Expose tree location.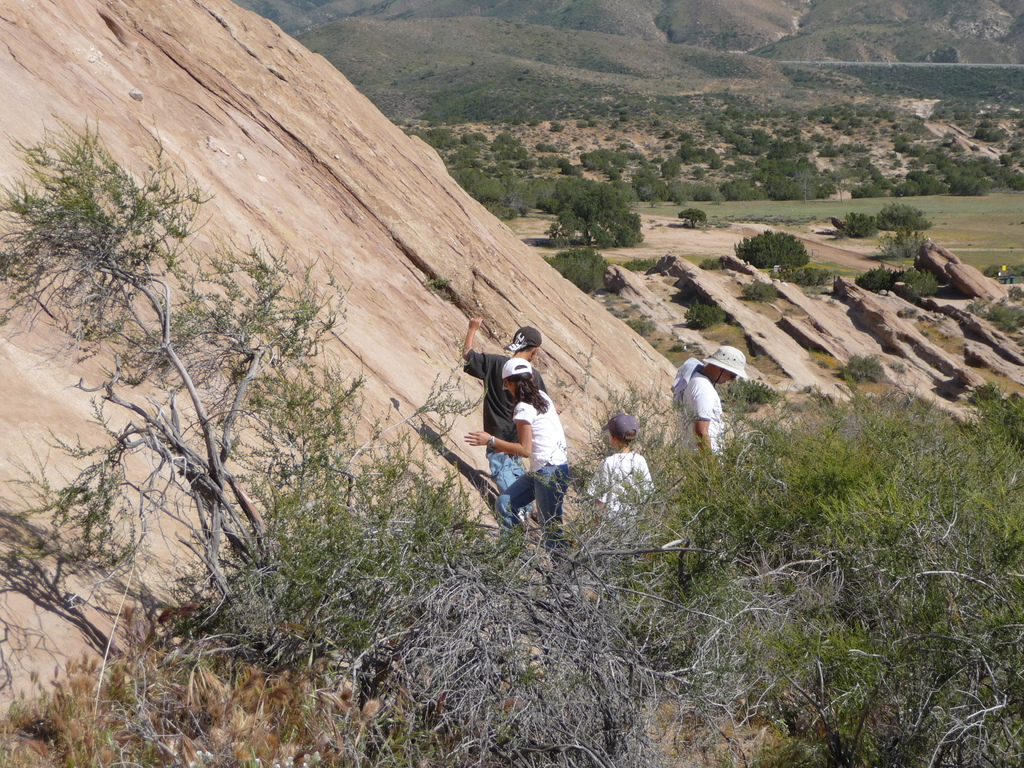
Exposed at <box>535,244,616,301</box>.
